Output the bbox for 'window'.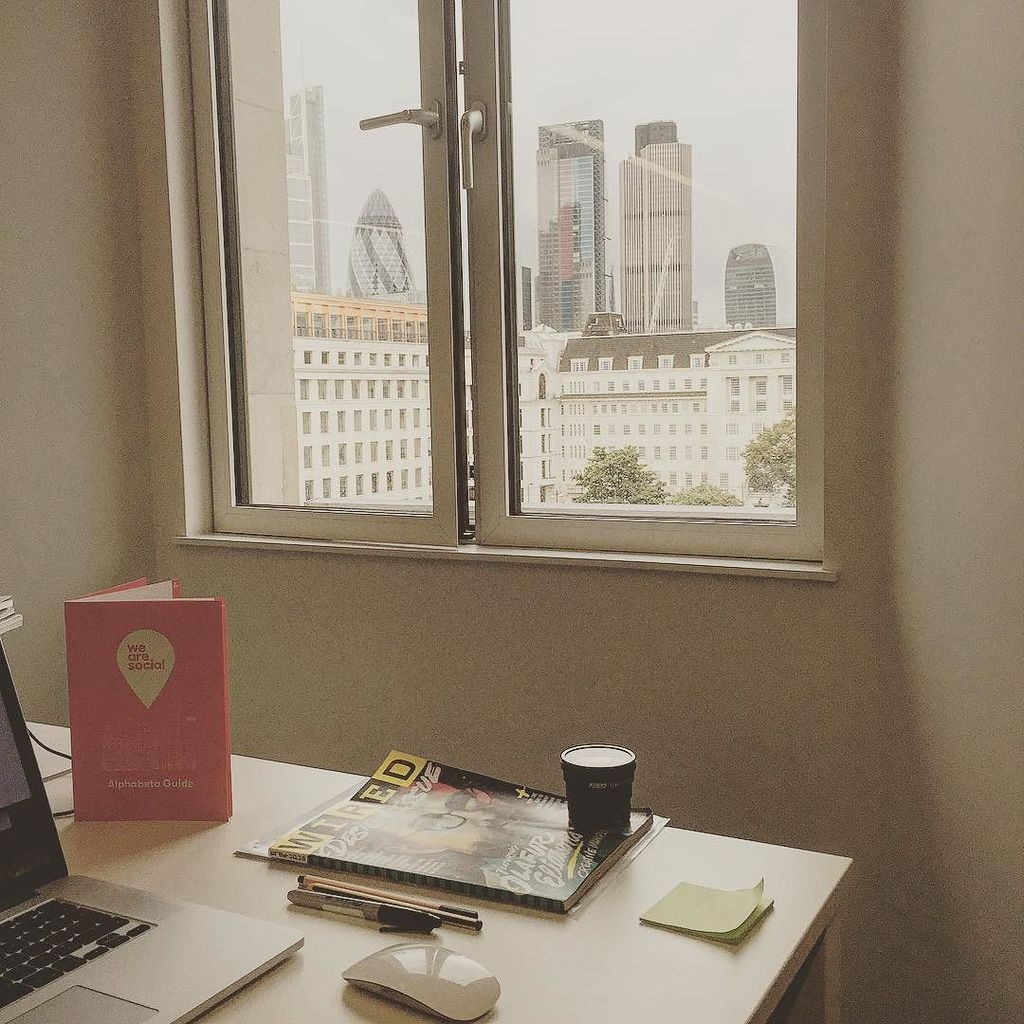
detection(726, 377, 741, 397).
